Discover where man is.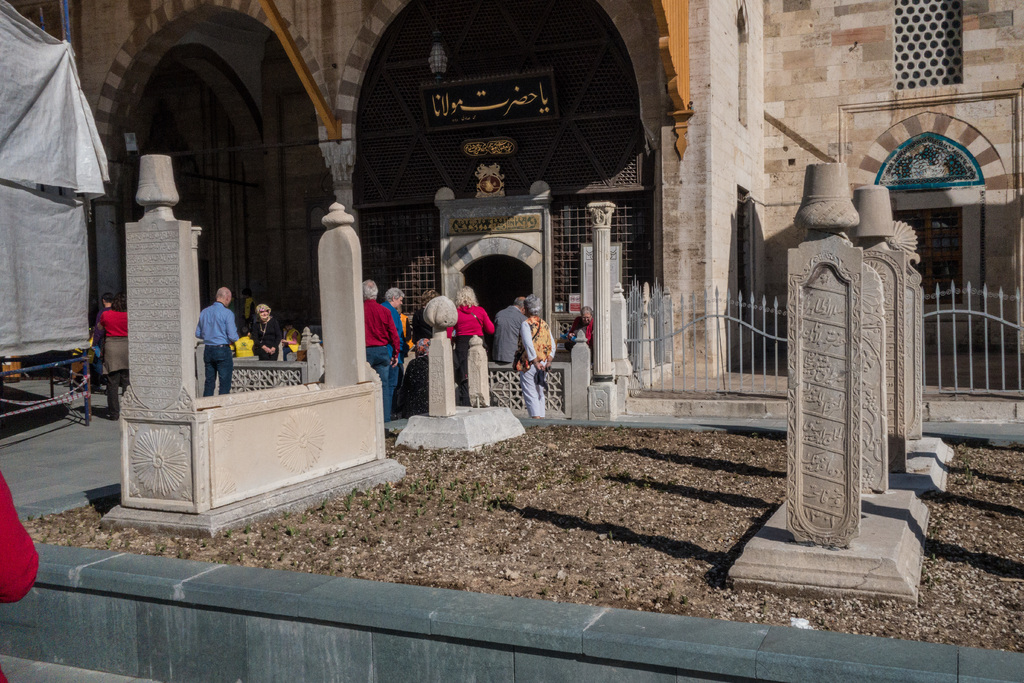
Discovered at [382, 285, 410, 407].
